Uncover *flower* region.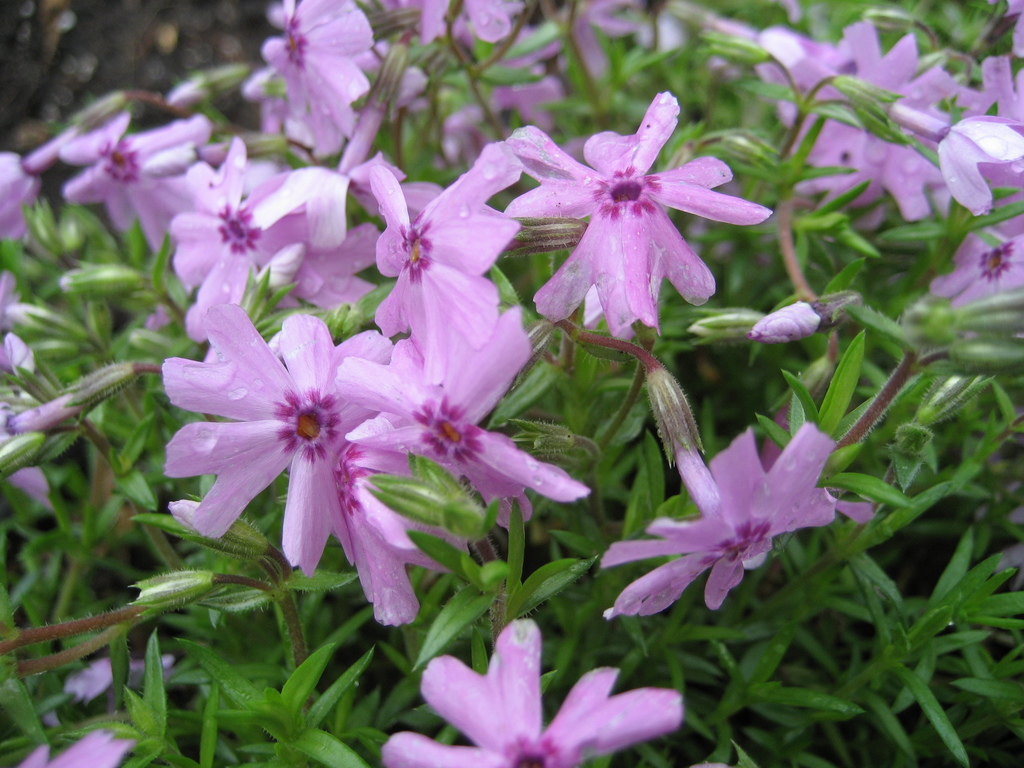
Uncovered: 950, 107, 1023, 233.
